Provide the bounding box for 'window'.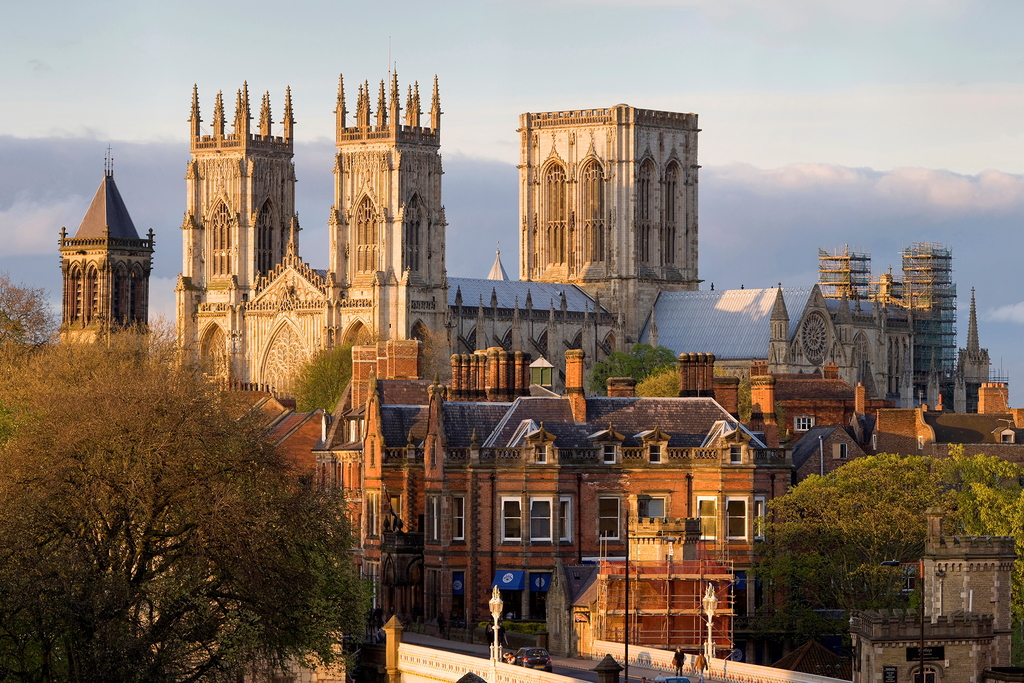
(836,443,849,460).
